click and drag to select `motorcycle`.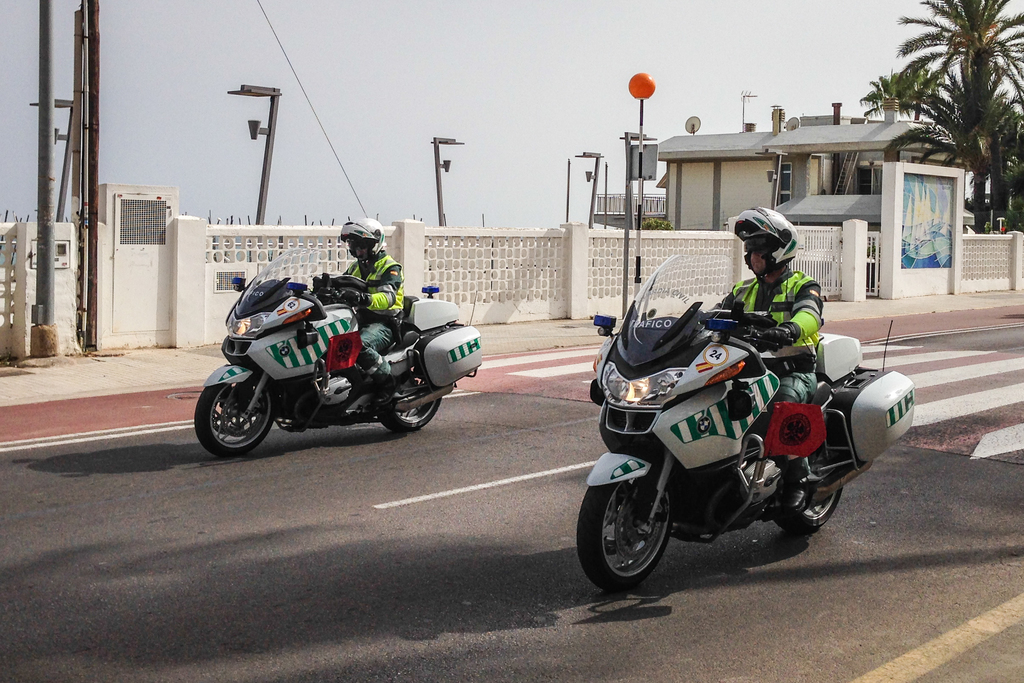
Selection: 191 245 480 465.
